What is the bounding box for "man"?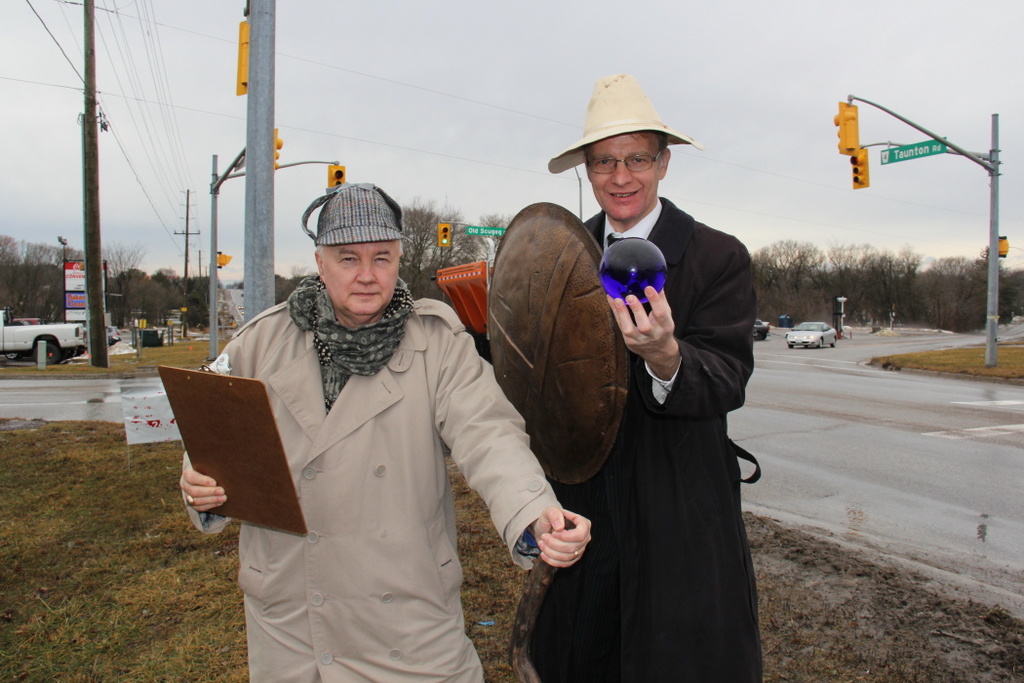
bbox=(556, 93, 775, 655).
